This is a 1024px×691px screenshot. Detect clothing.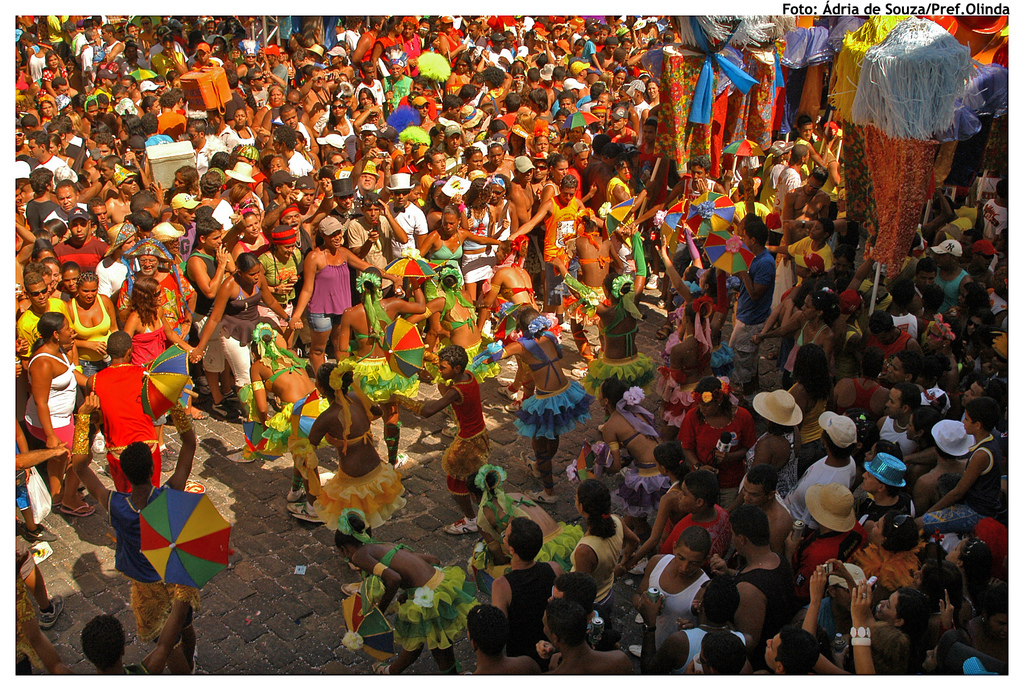
box(610, 402, 676, 523).
